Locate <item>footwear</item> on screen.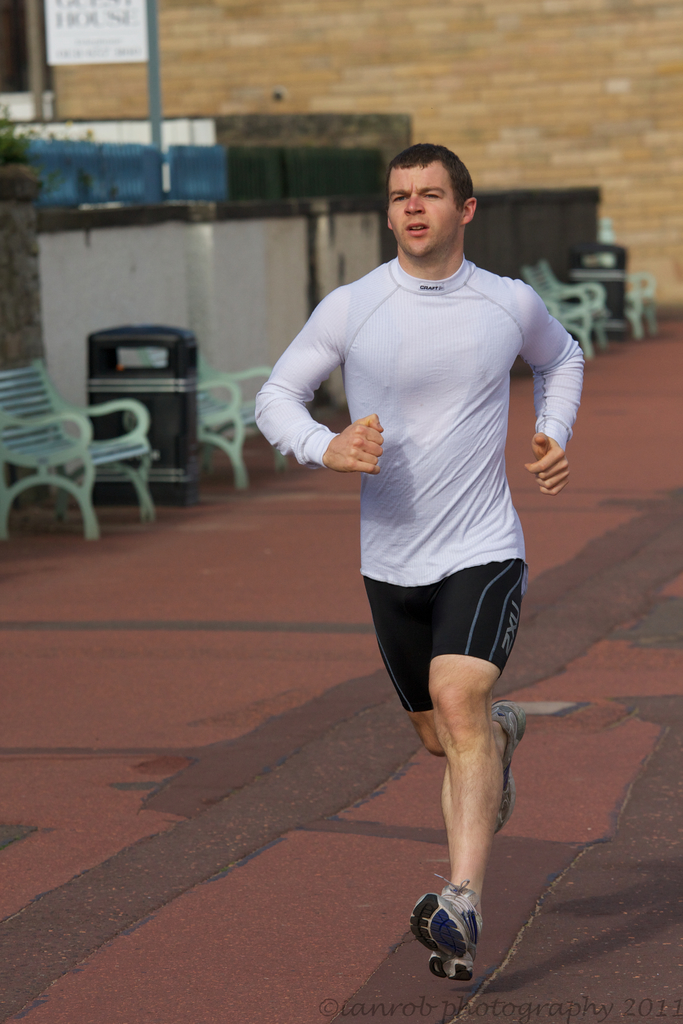
On screen at box=[488, 701, 518, 832].
